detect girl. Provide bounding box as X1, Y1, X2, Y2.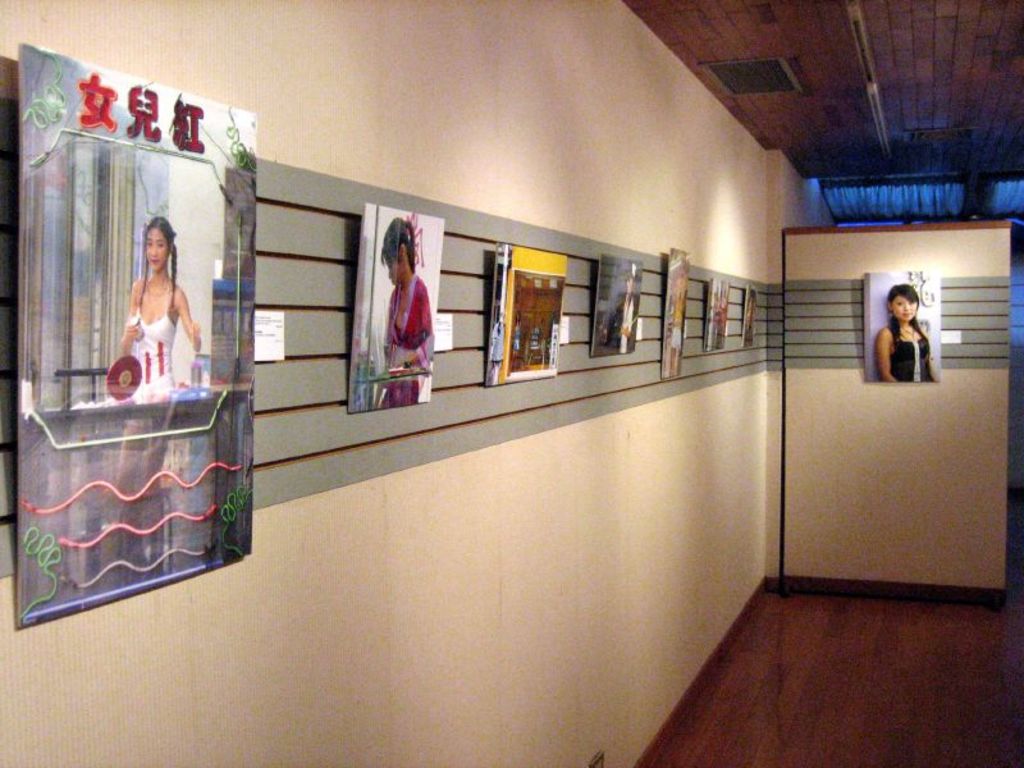
115, 214, 204, 581.
